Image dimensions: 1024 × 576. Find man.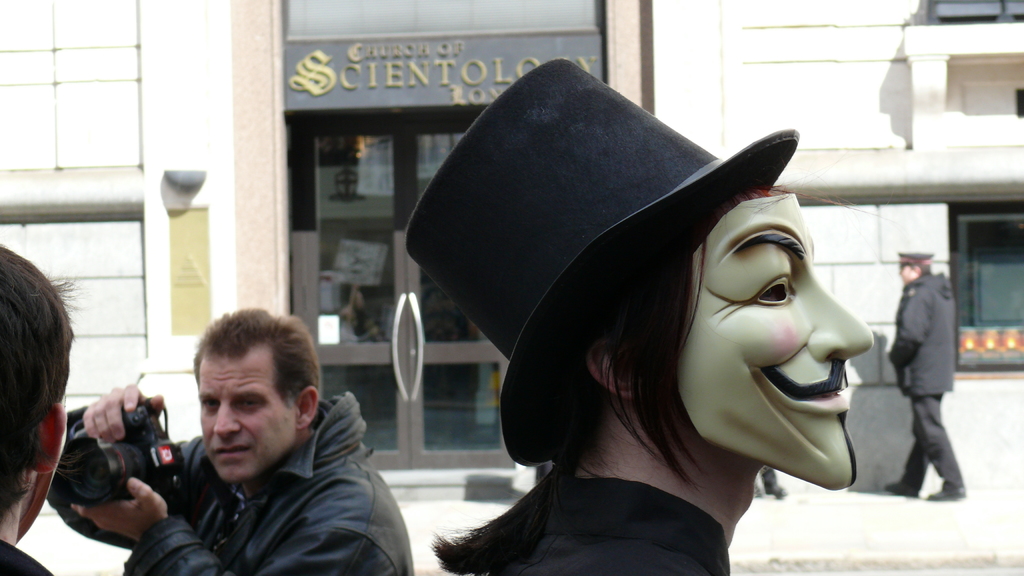
403, 54, 871, 575.
